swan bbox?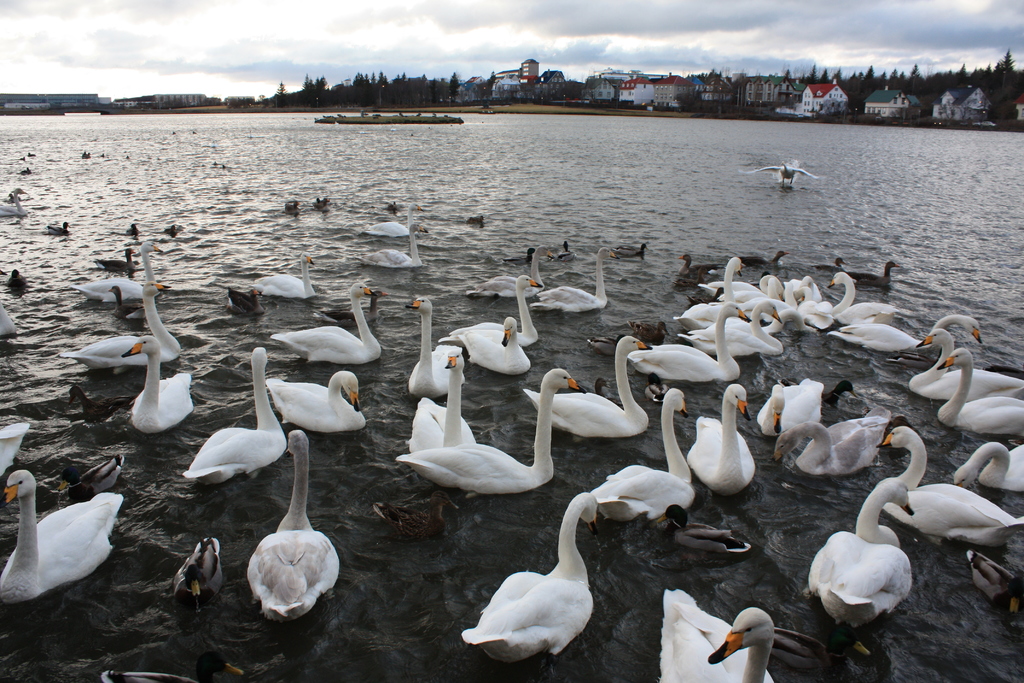
(x1=767, y1=409, x2=892, y2=475)
